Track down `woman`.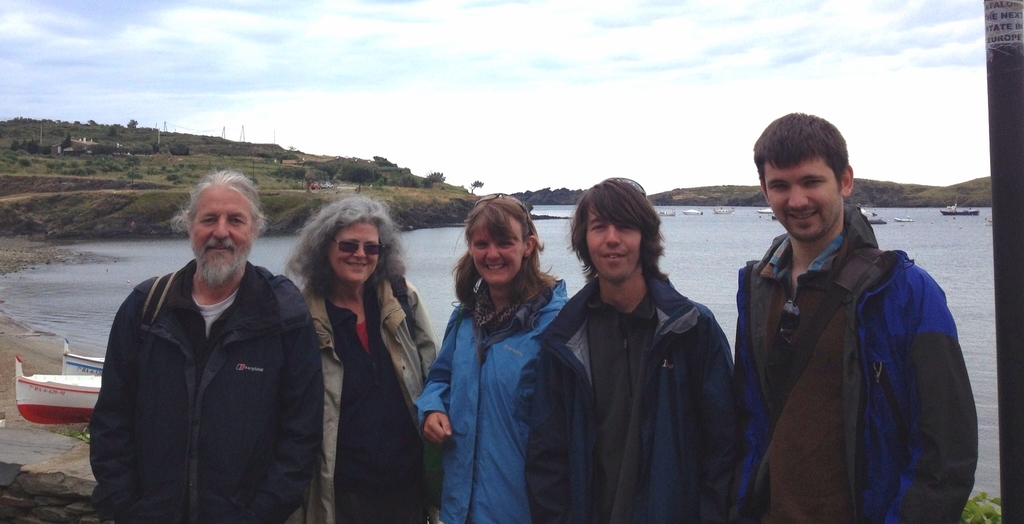
Tracked to 417/192/566/523.
